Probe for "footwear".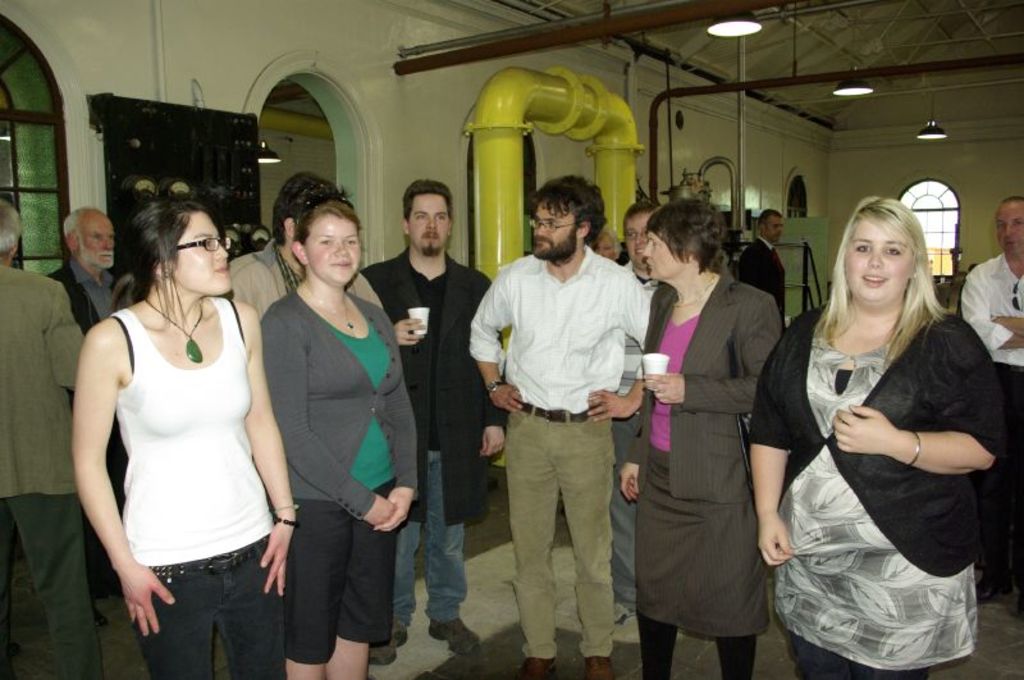
Probe result: [left=370, top=625, right=410, bottom=663].
